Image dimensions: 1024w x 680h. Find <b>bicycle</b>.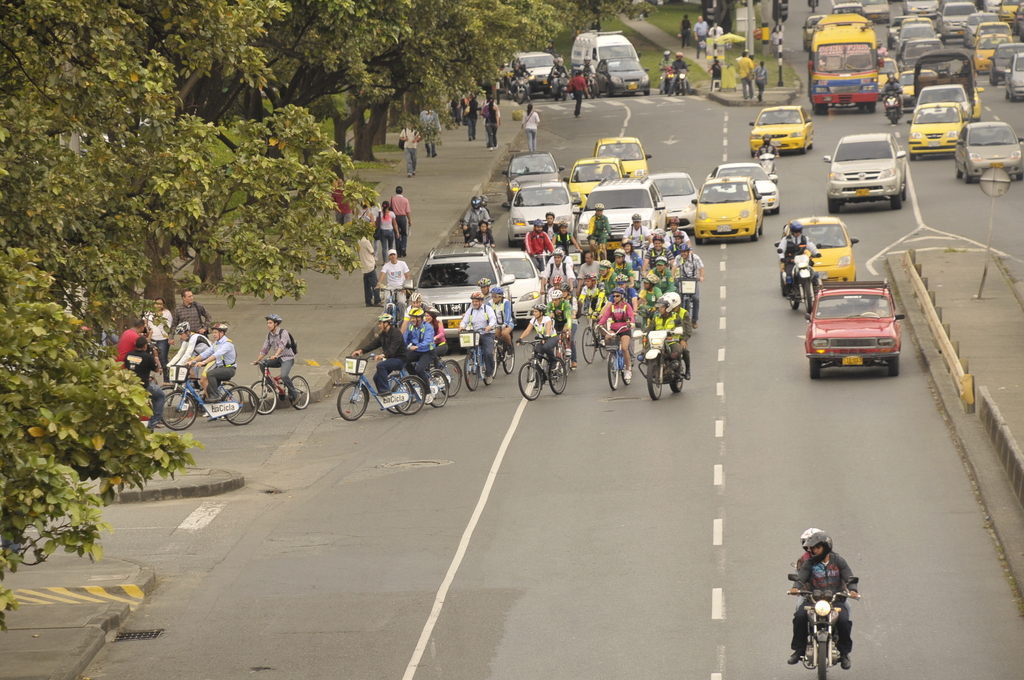
bbox=(681, 277, 705, 333).
